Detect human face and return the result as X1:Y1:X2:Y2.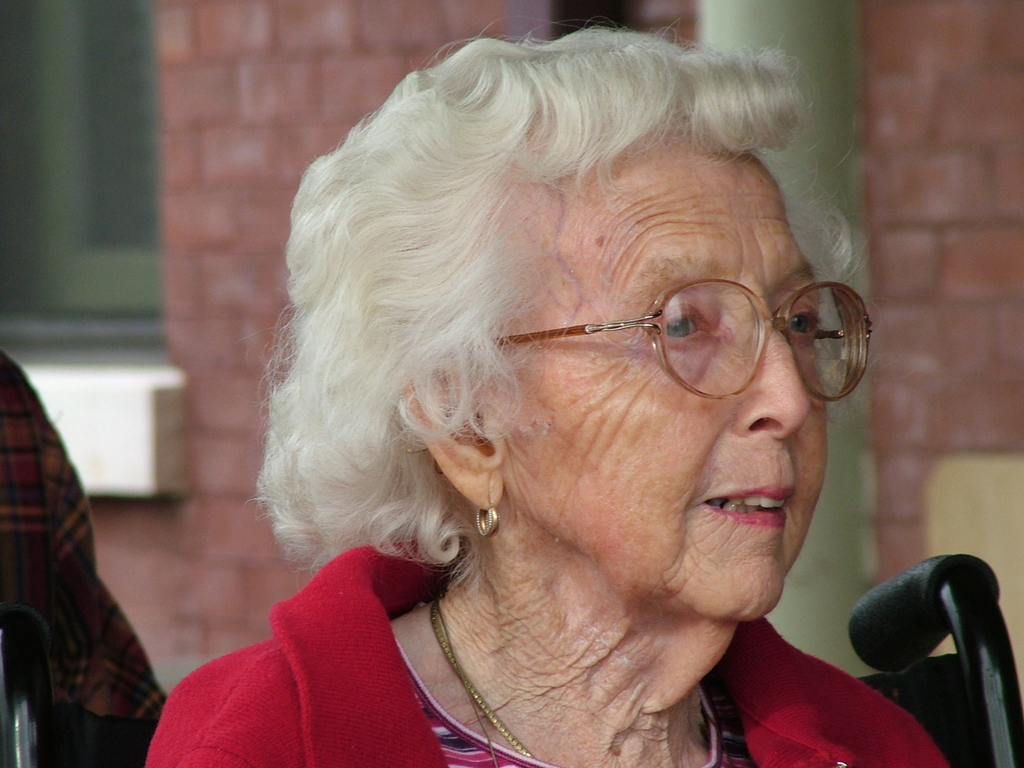
513:140:868:614.
